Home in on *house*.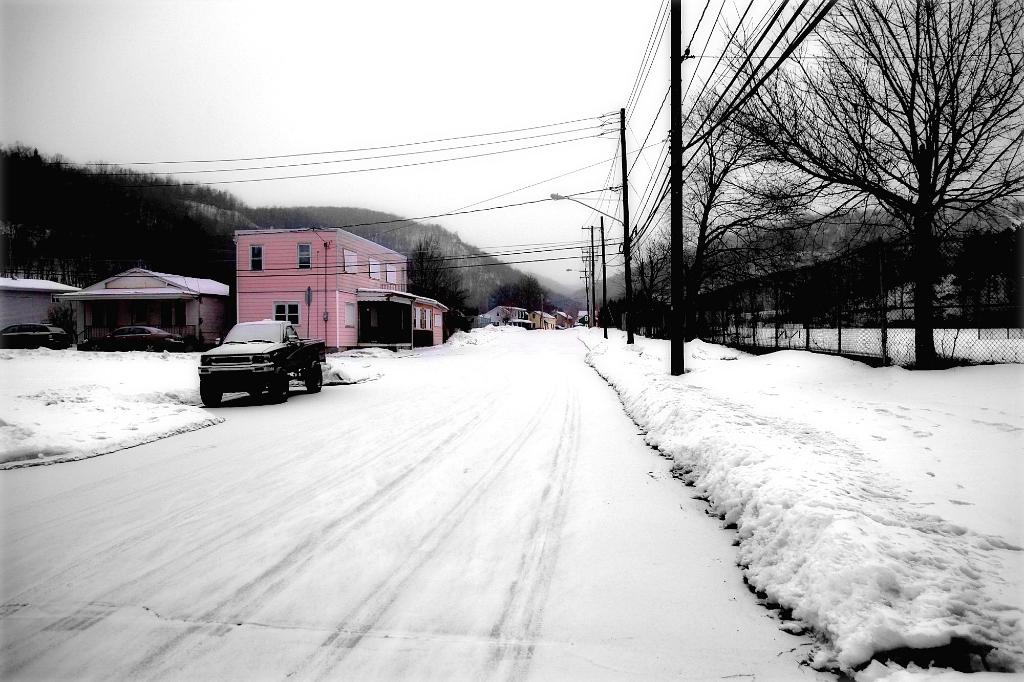
Homed in at bbox(3, 267, 80, 357).
